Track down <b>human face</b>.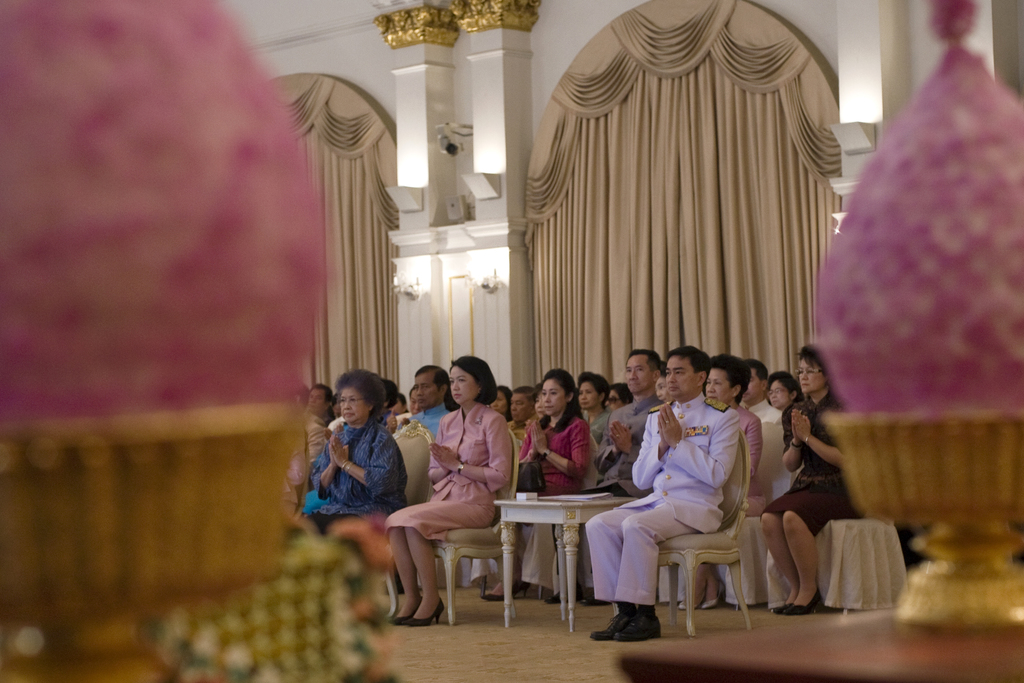
Tracked to rect(655, 377, 669, 403).
